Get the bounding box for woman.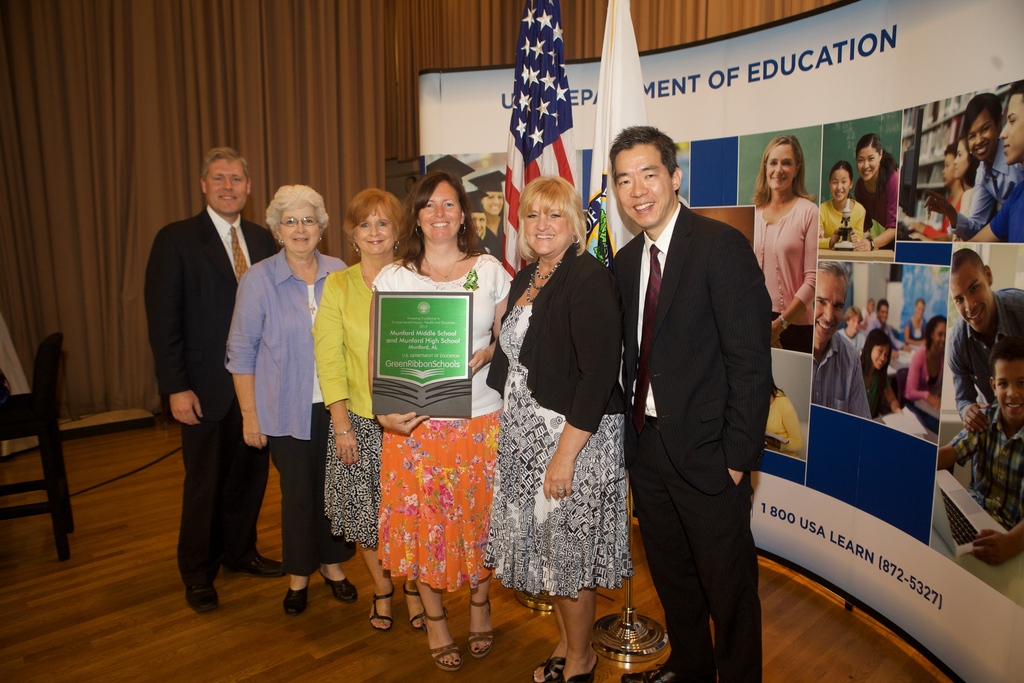
detection(908, 142, 973, 242).
